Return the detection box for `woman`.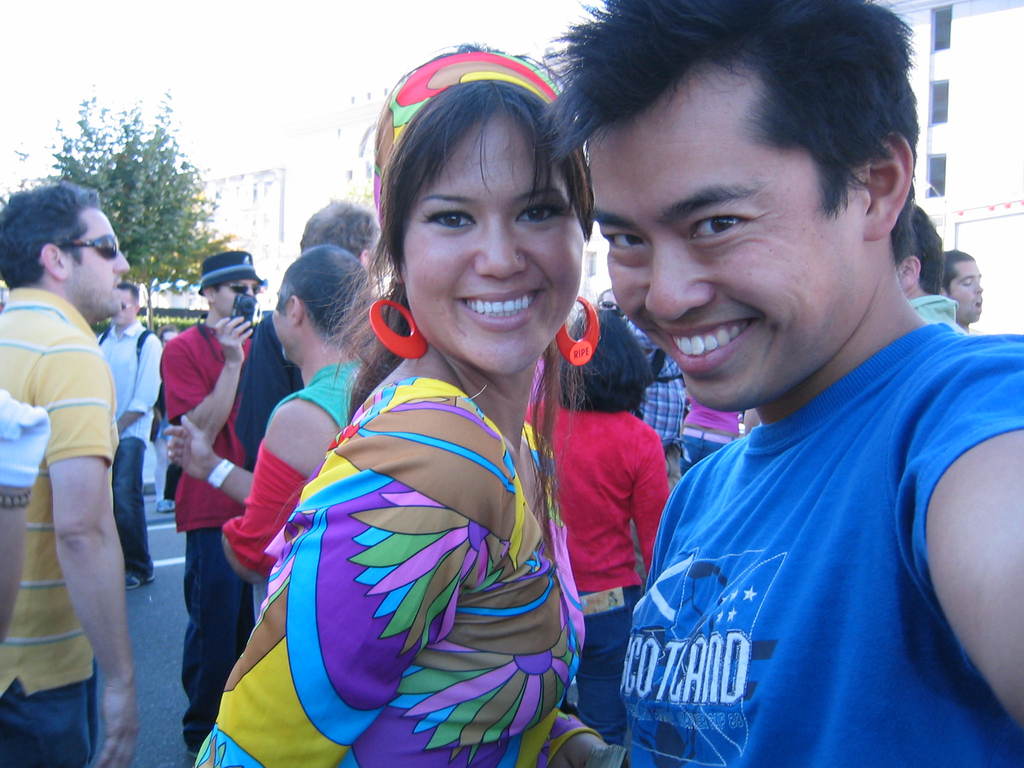
detection(520, 303, 673, 755).
